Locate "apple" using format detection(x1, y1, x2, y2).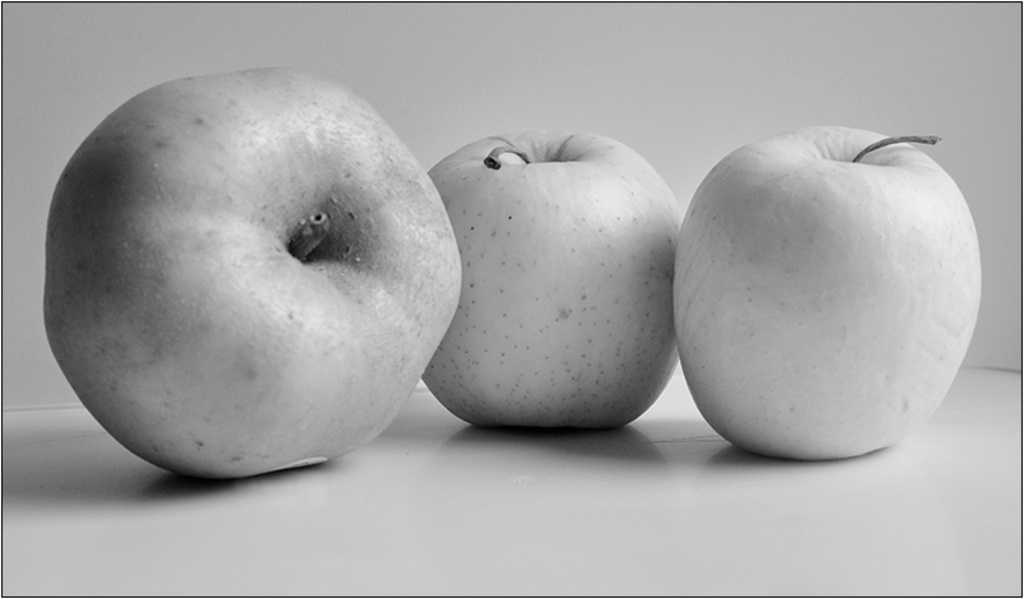
detection(38, 71, 464, 483).
